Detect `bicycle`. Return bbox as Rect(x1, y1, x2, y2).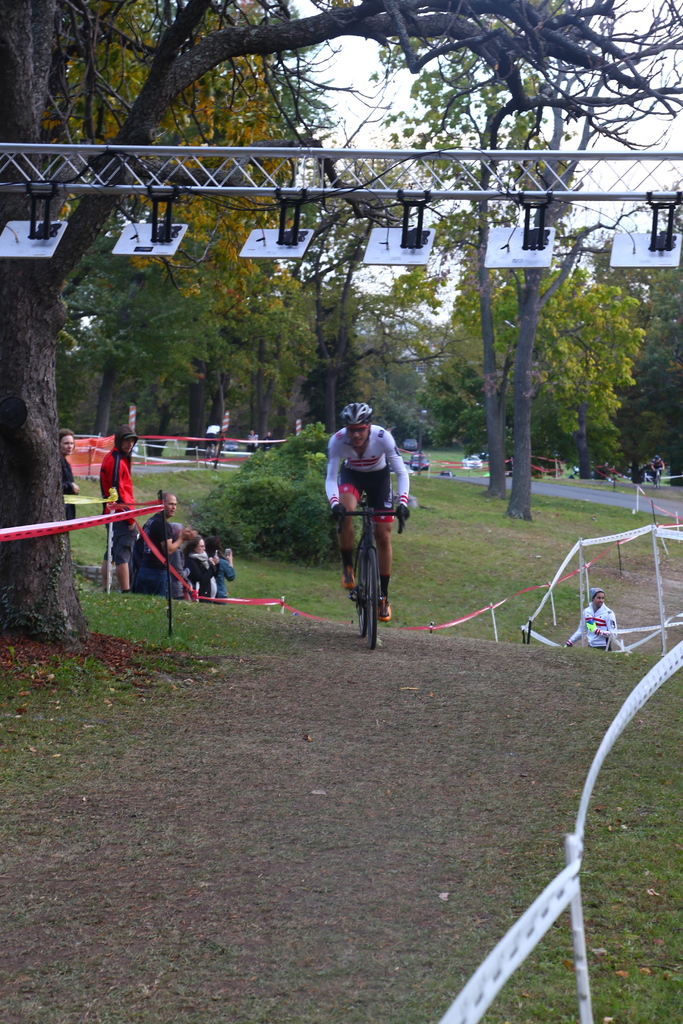
Rect(334, 495, 401, 641).
